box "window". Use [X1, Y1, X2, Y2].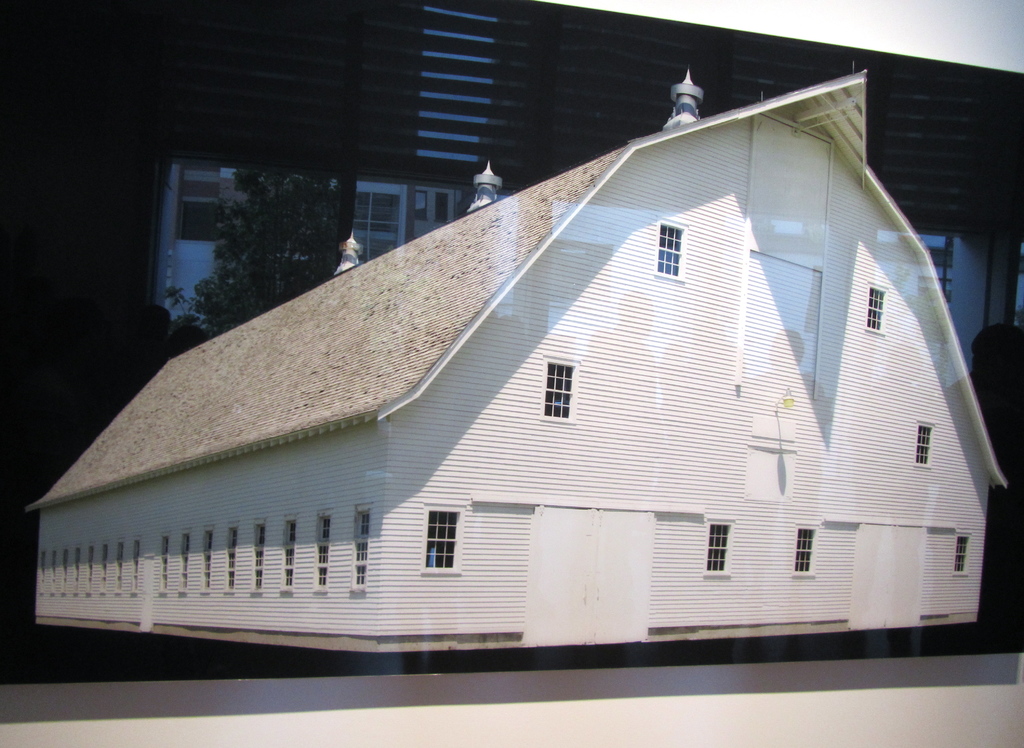
[248, 516, 264, 594].
